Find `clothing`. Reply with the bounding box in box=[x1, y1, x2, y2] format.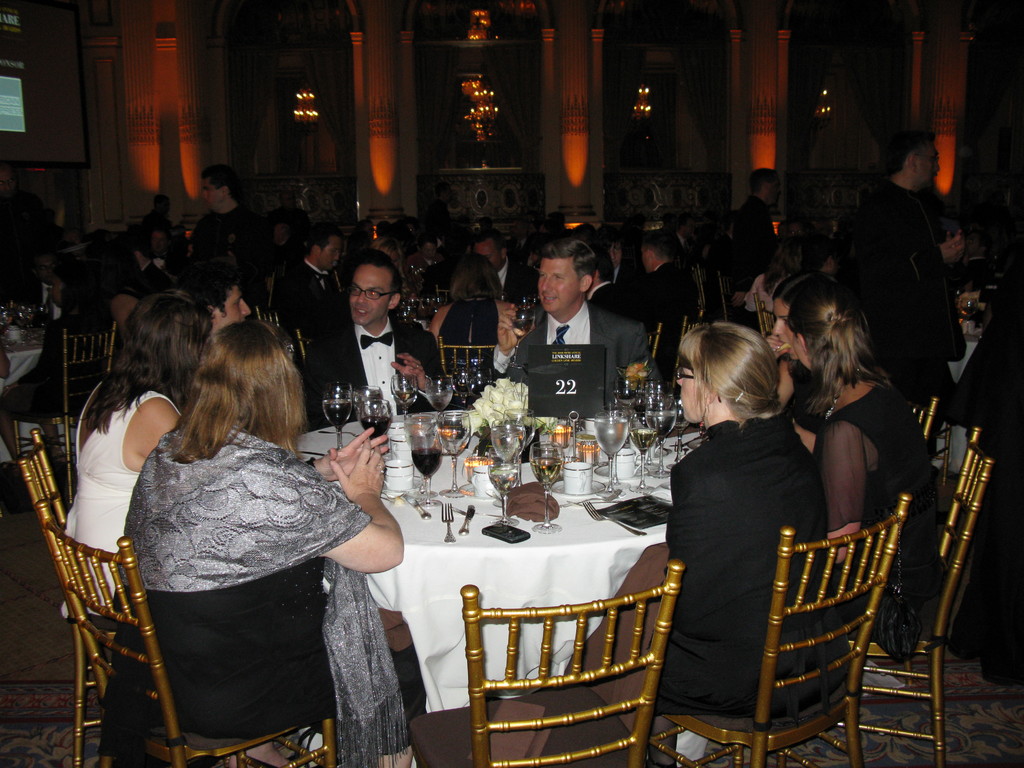
box=[98, 413, 410, 767].
